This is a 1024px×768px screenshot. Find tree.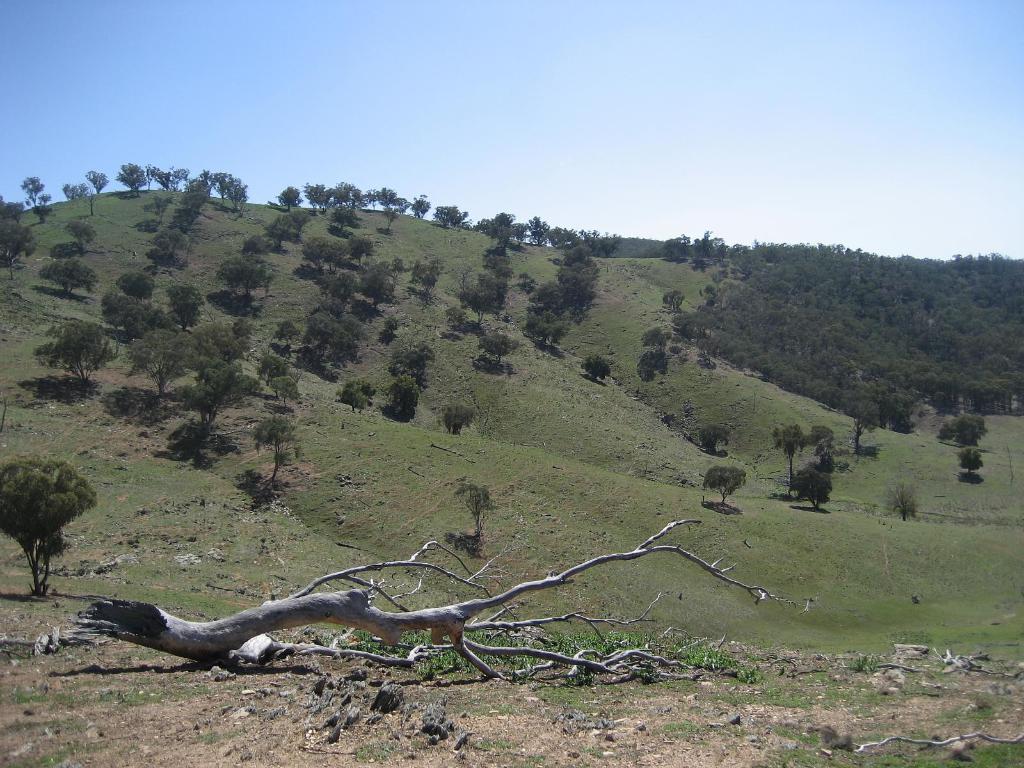
Bounding box: crop(0, 221, 37, 278).
